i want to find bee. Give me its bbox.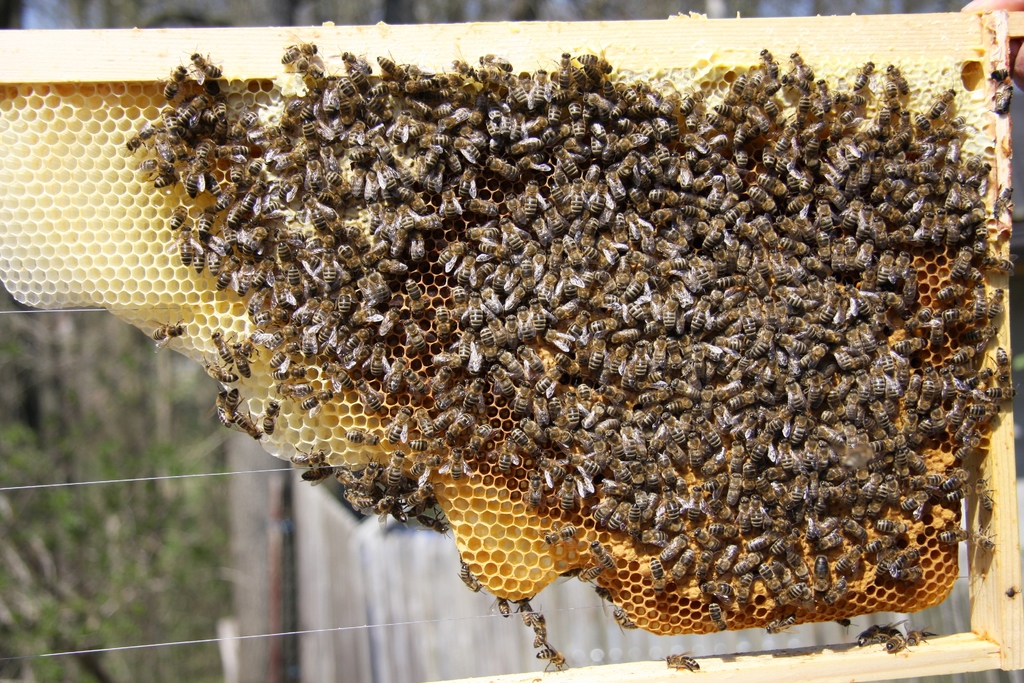
(649,504,669,536).
